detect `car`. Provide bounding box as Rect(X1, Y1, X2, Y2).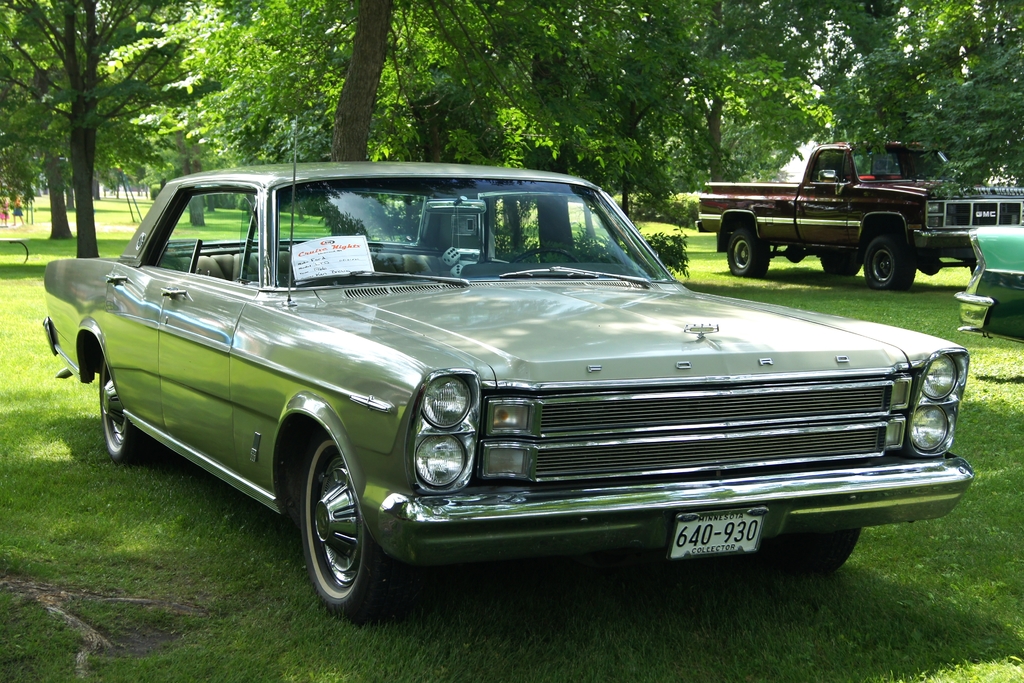
Rect(35, 126, 981, 629).
